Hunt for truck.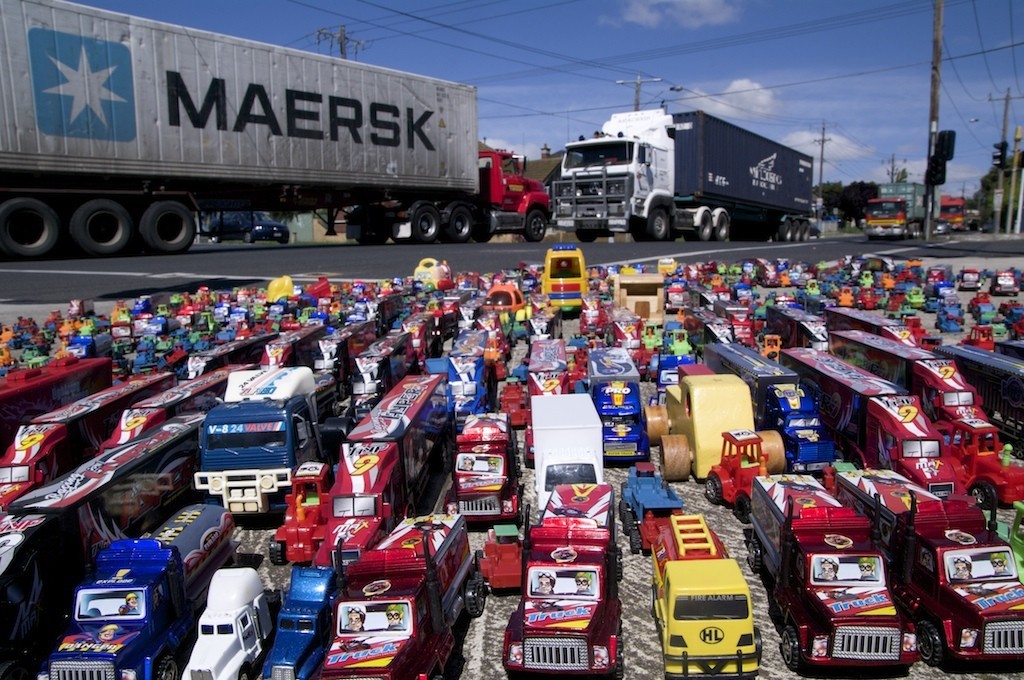
Hunted down at BBox(401, 309, 441, 362).
